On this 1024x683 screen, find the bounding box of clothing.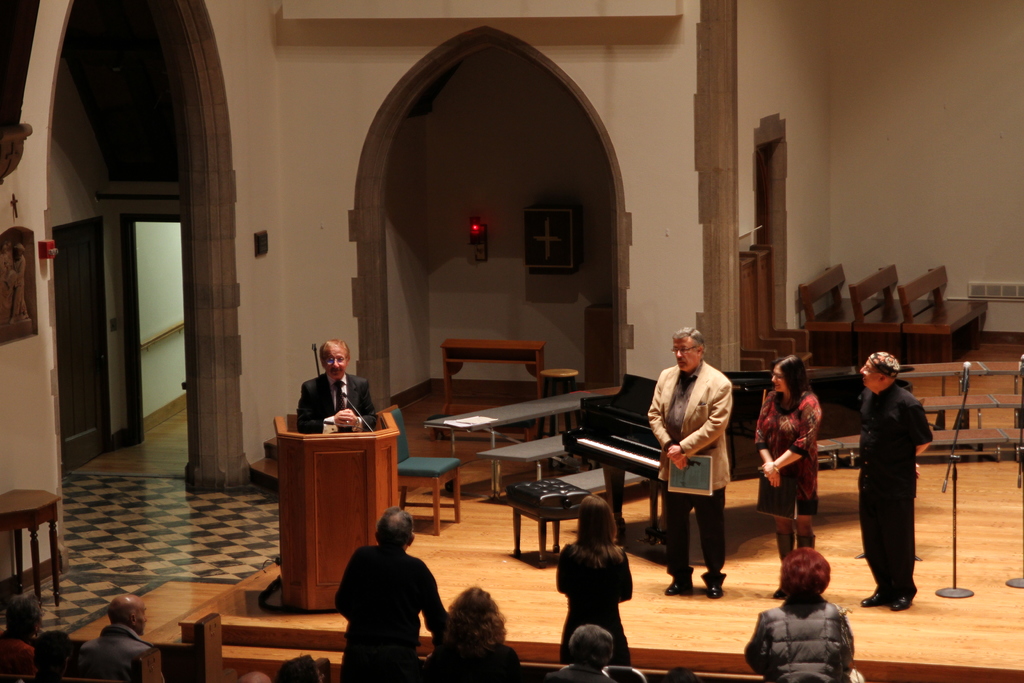
Bounding box: (x1=652, y1=360, x2=730, y2=573).
